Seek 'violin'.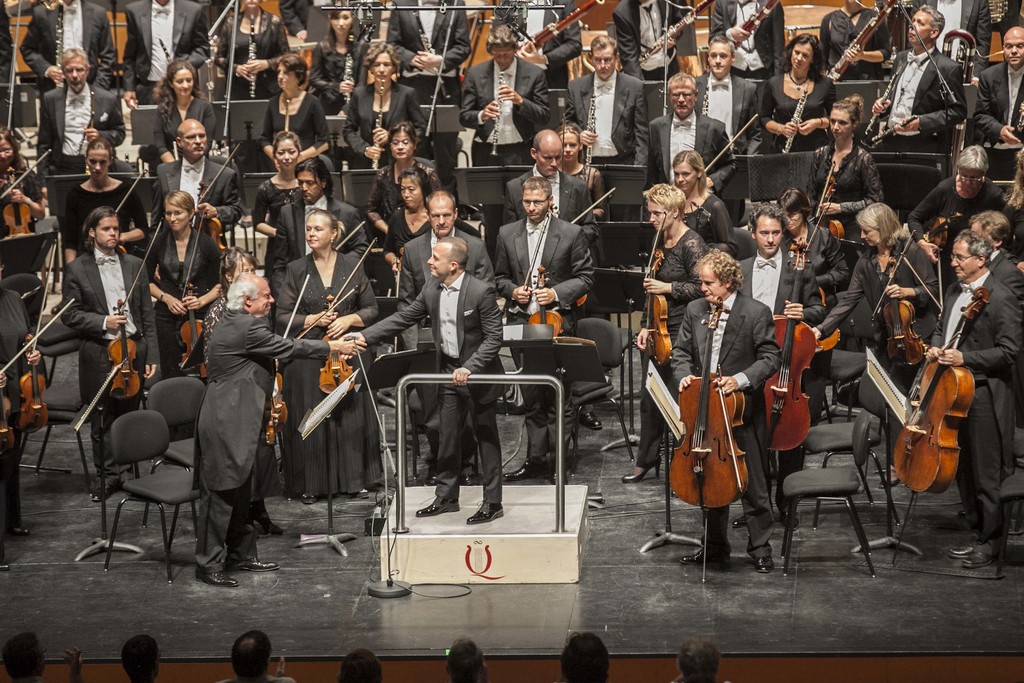
locate(567, 184, 620, 229).
